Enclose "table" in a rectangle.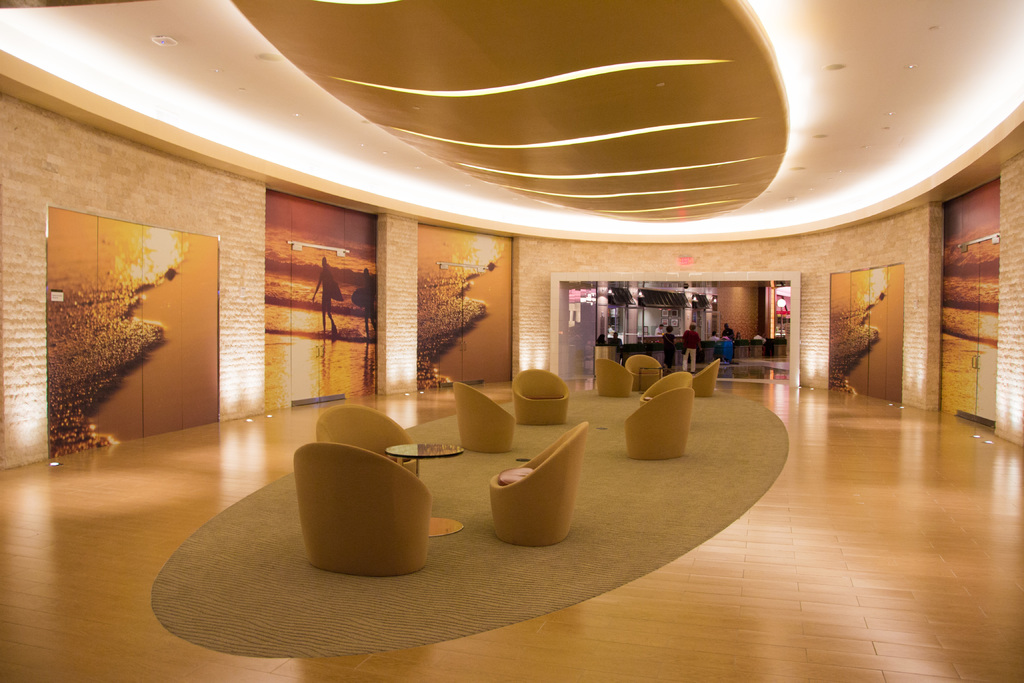
{"x1": 636, "y1": 362, "x2": 666, "y2": 396}.
